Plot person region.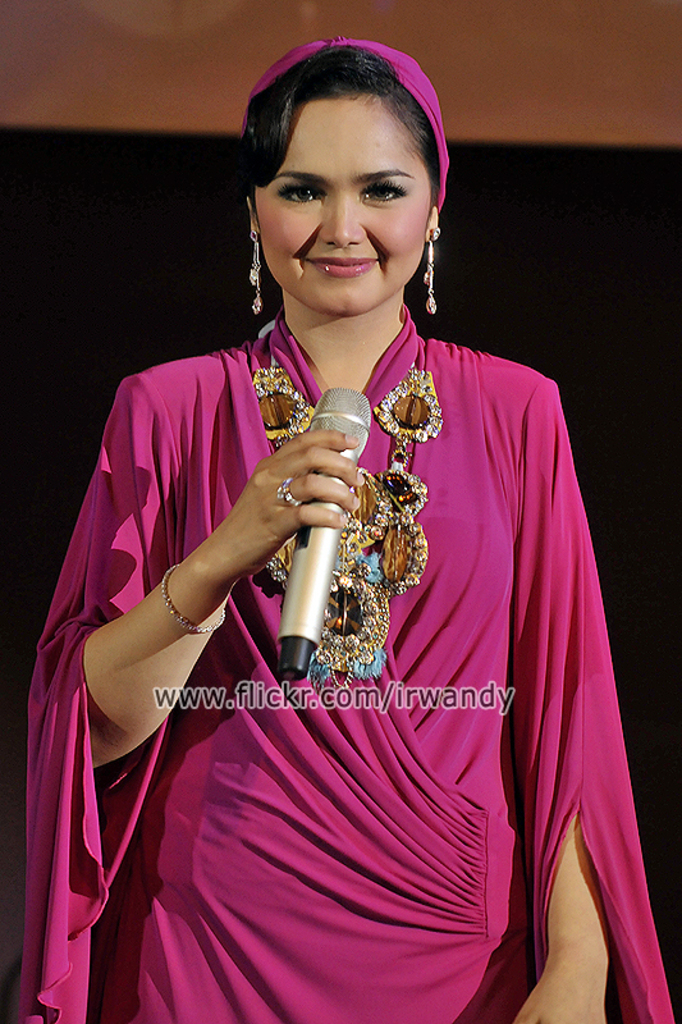
Plotted at {"left": 92, "top": 59, "right": 647, "bottom": 960}.
